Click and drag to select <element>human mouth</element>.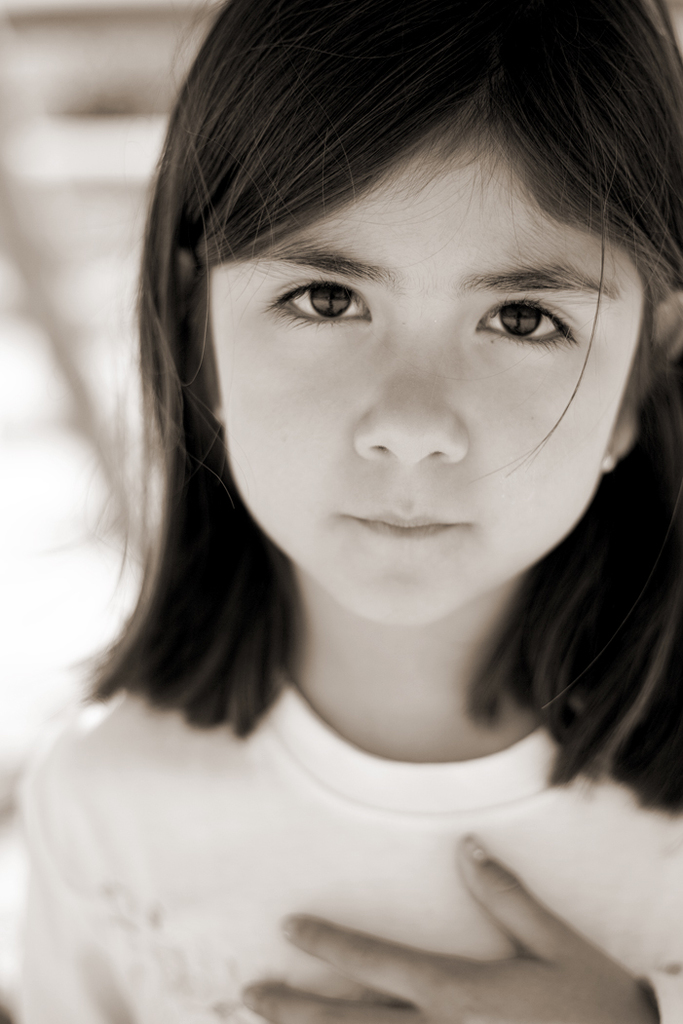
Selection: box(336, 511, 467, 543).
